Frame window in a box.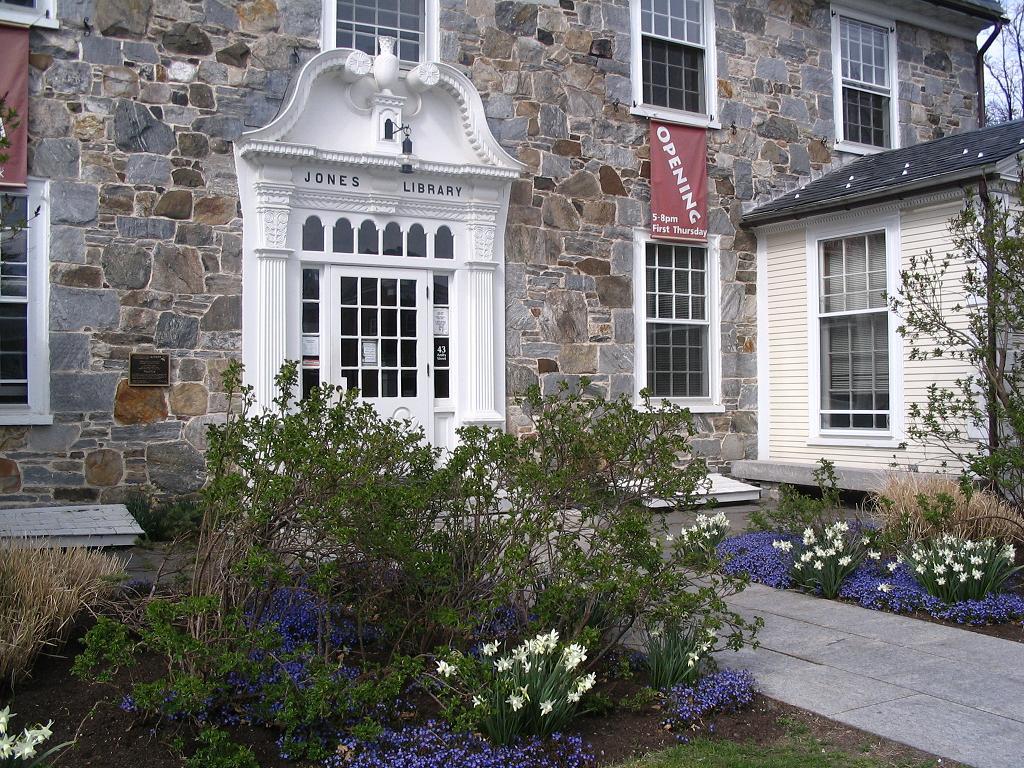
{"x1": 0, "y1": 175, "x2": 60, "y2": 418}.
